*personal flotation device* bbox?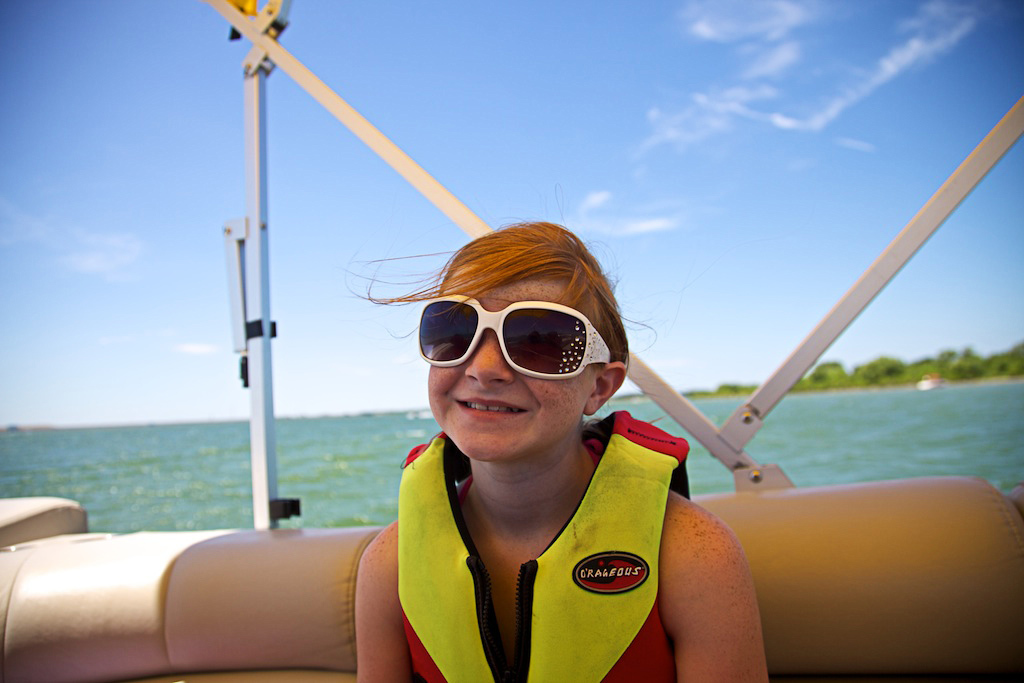
[x1=402, y1=406, x2=696, y2=682]
